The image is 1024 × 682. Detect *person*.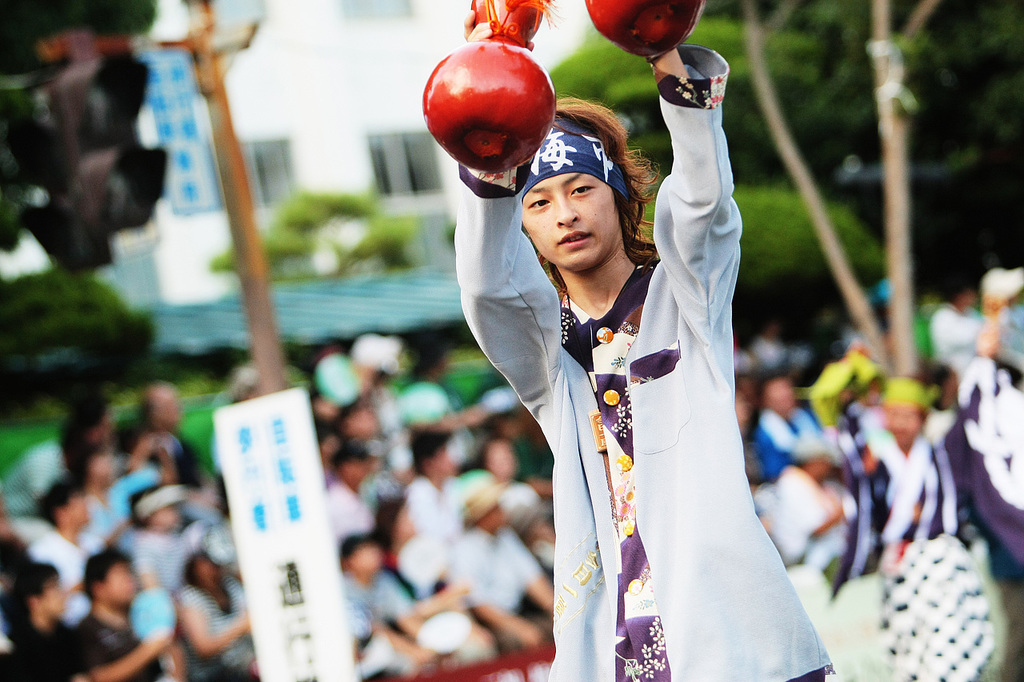
Detection: 112, 480, 189, 604.
